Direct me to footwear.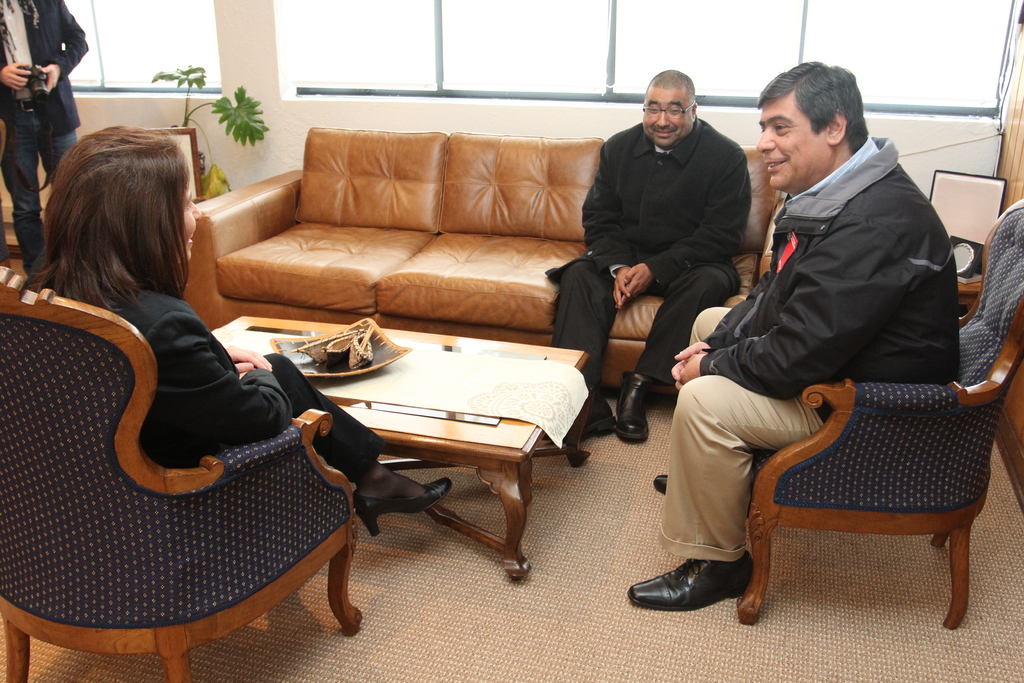
Direction: 623 554 749 617.
